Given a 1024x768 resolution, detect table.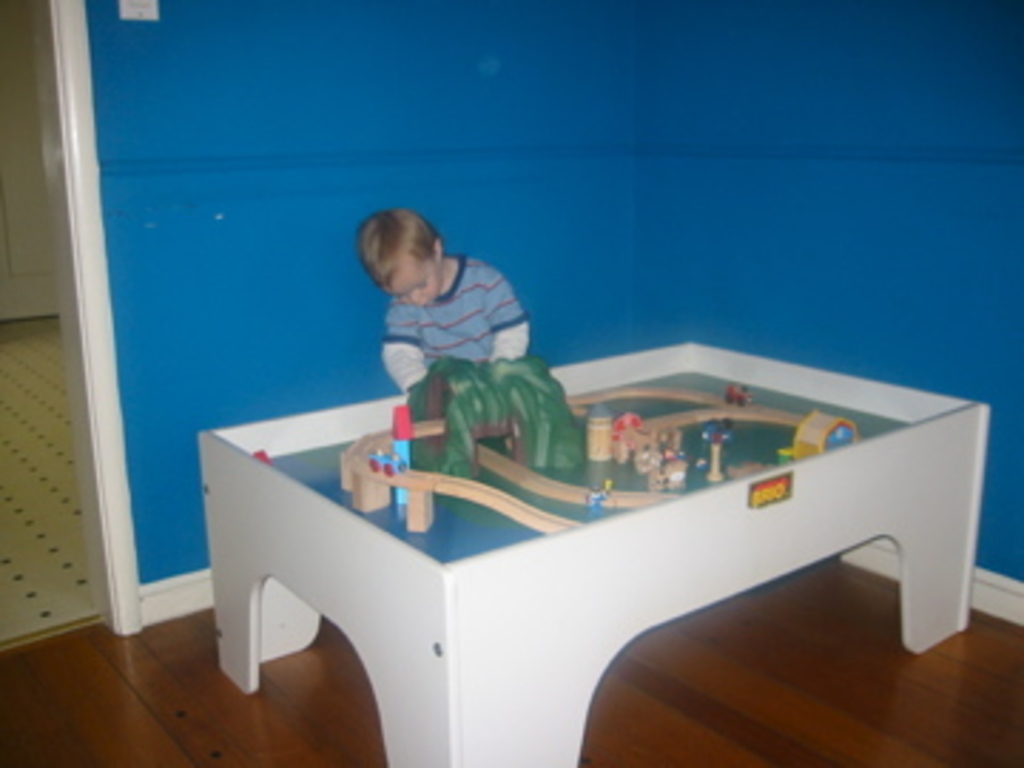
{"left": 137, "top": 310, "right": 1013, "bottom": 751}.
